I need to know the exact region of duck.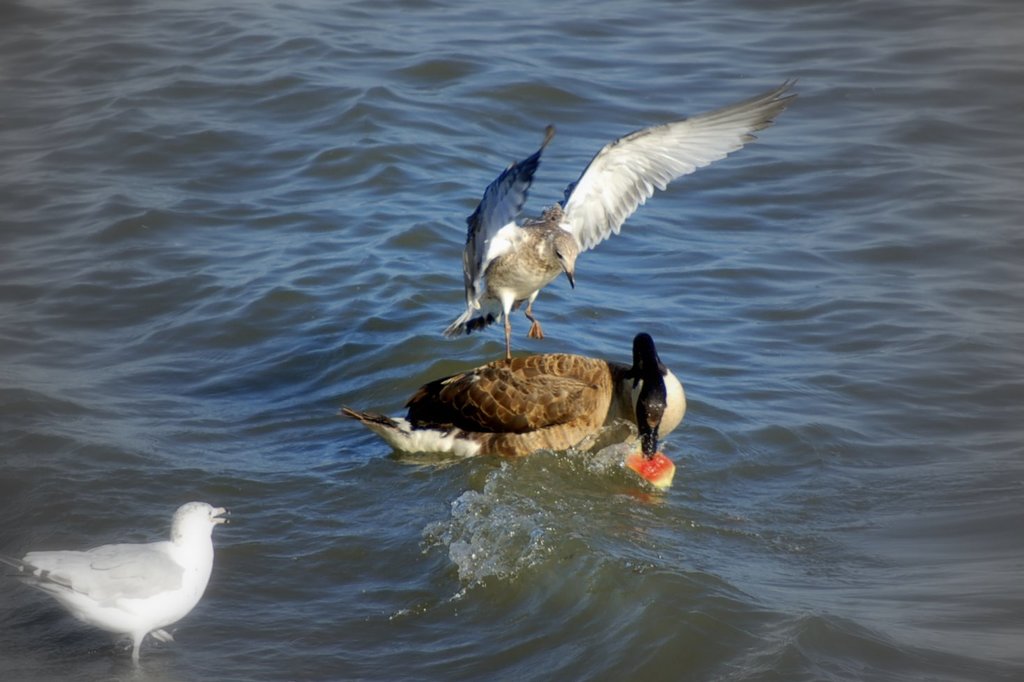
Region: <region>438, 72, 799, 364</region>.
